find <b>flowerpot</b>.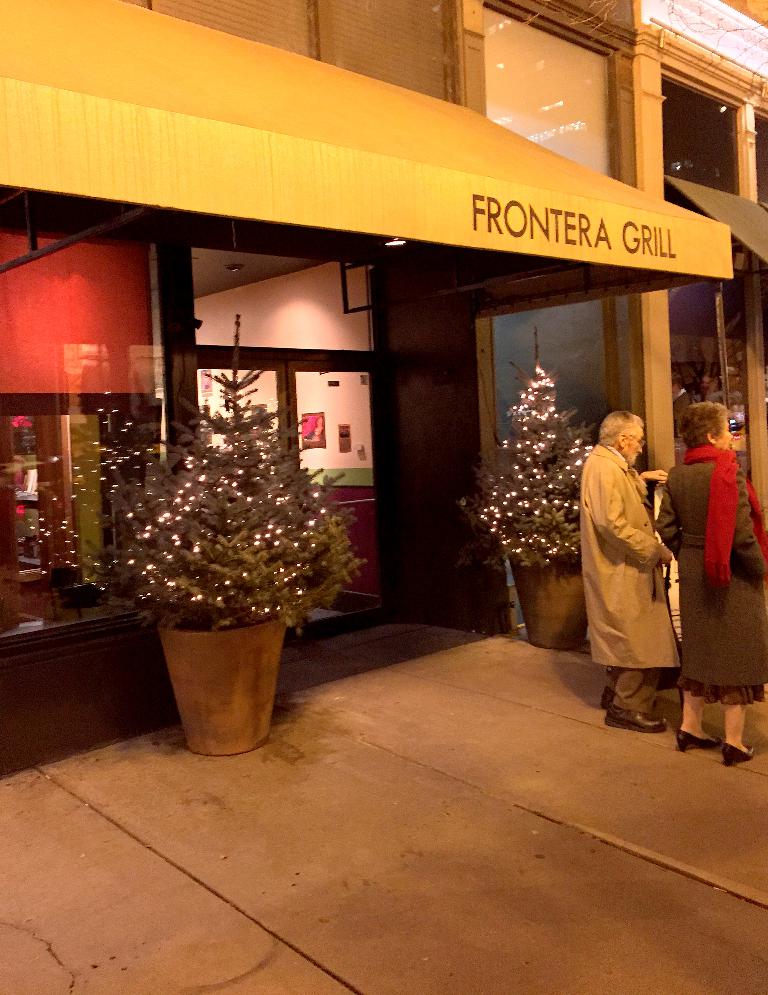
l=506, t=548, r=590, b=652.
